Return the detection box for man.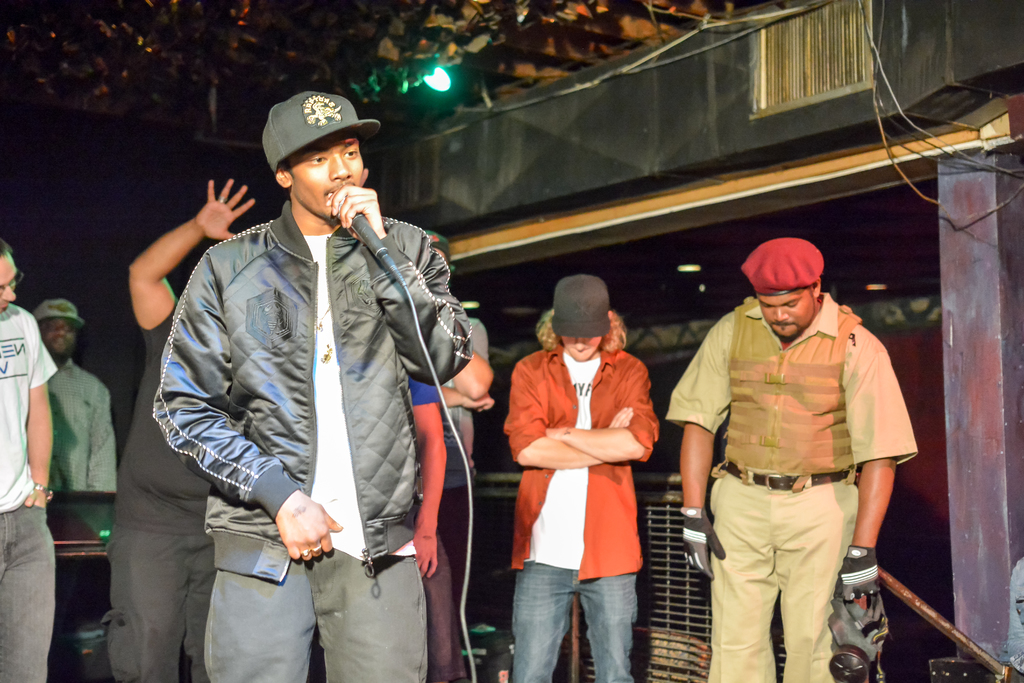
(502, 273, 661, 682).
